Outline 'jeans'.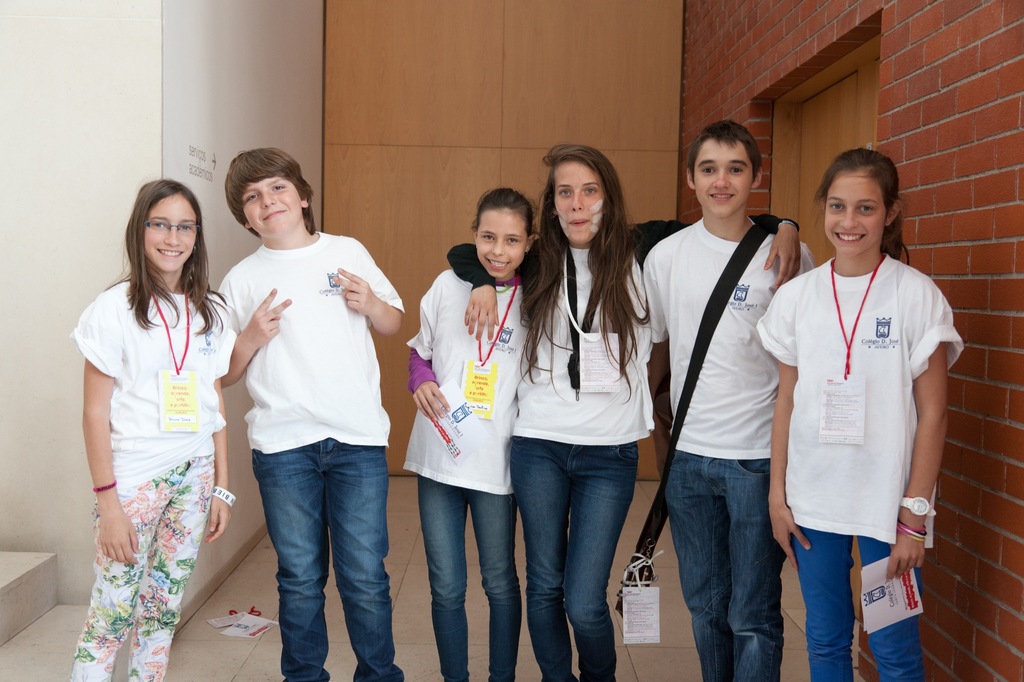
Outline: <bbox>664, 448, 788, 681</bbox>.
